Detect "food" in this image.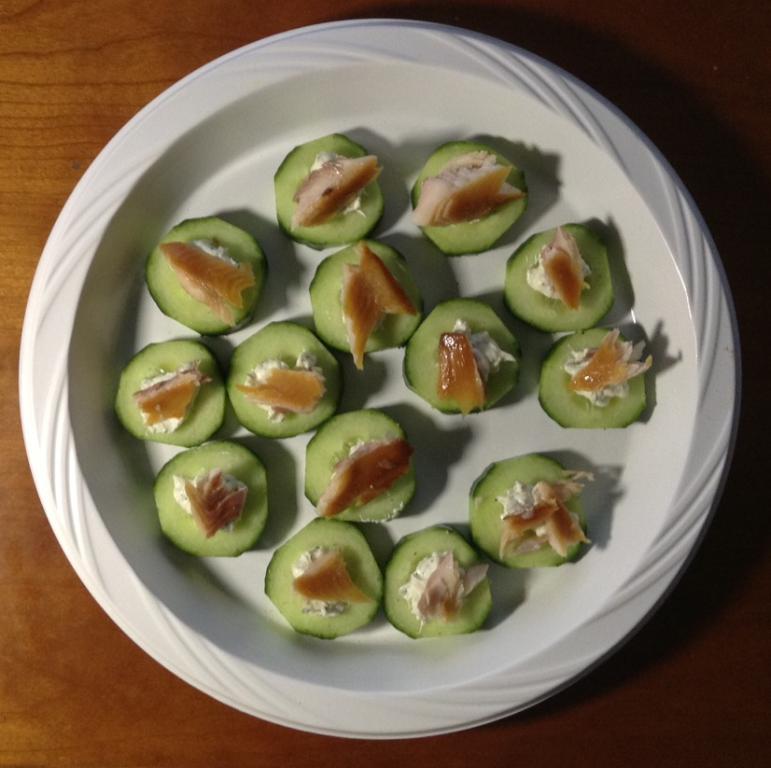
Detection: (419,306,503,416).
